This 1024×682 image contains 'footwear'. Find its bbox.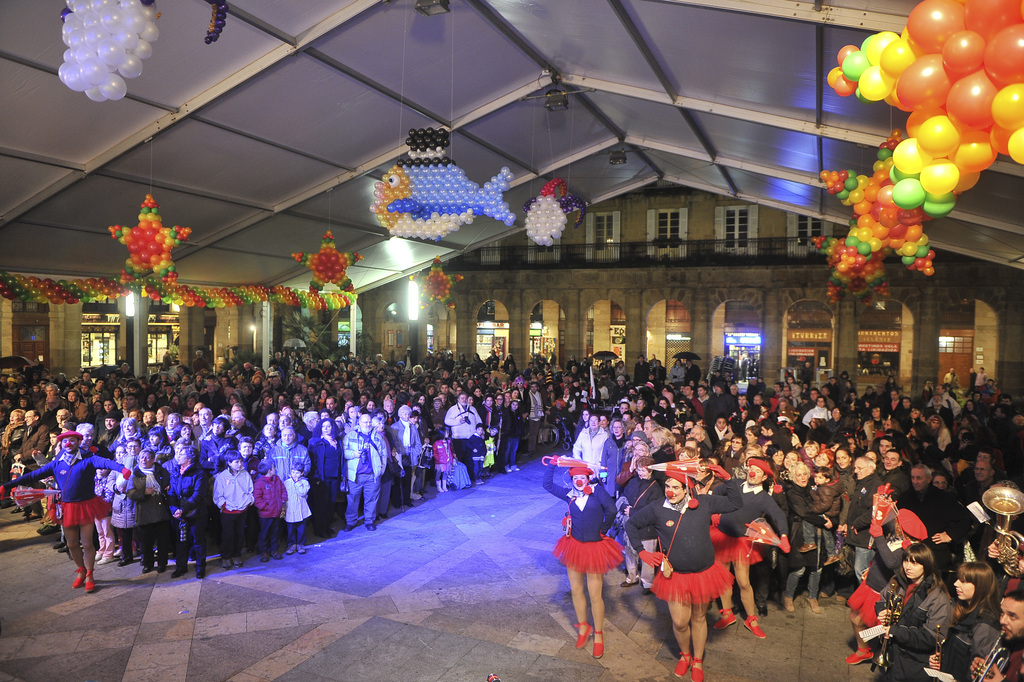
<box>218,560,231,571</box>.
